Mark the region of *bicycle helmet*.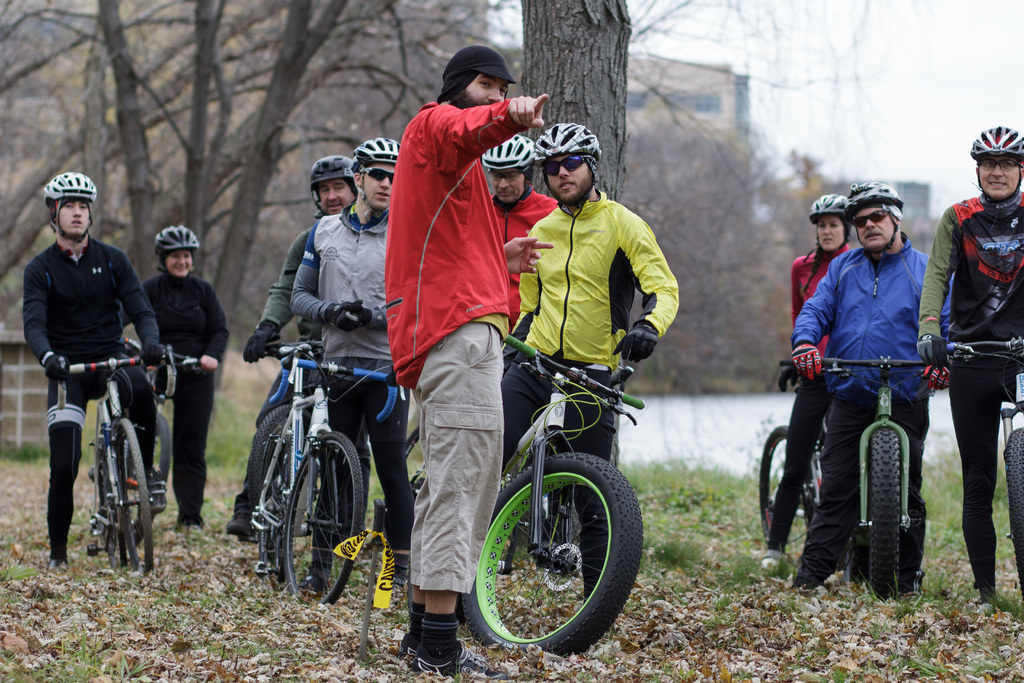
Region: 815,196,845,256.
